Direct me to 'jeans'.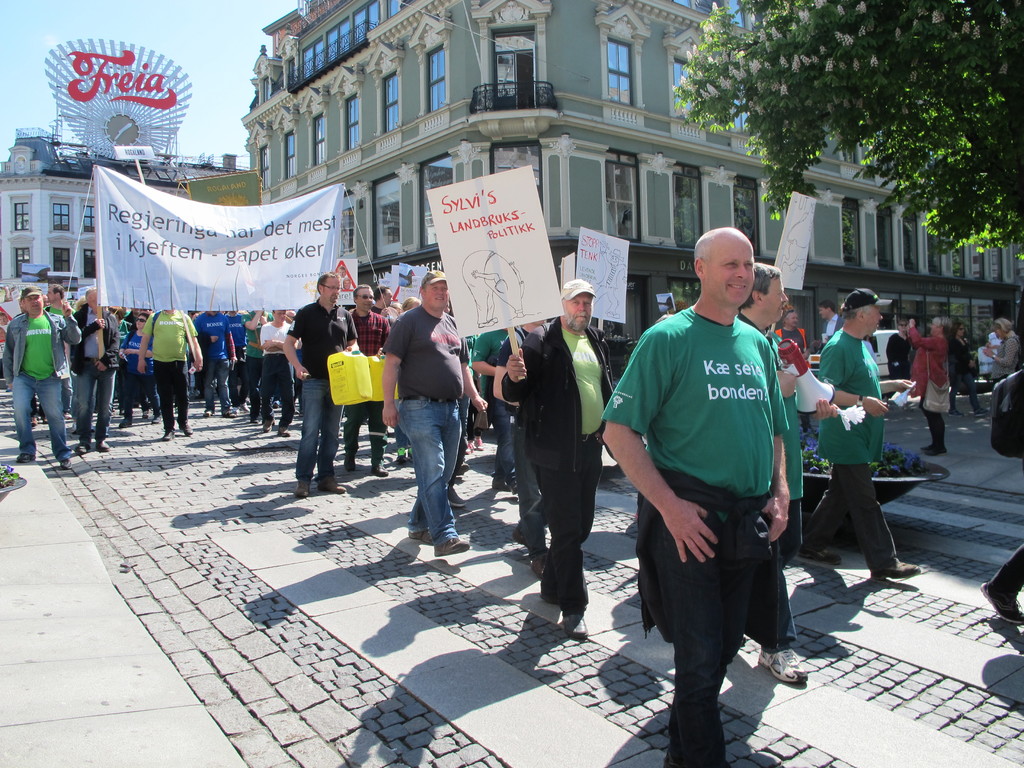
Direction: {"x1": 204, "y1": 361, "x2": 228, "y2": 409}.
